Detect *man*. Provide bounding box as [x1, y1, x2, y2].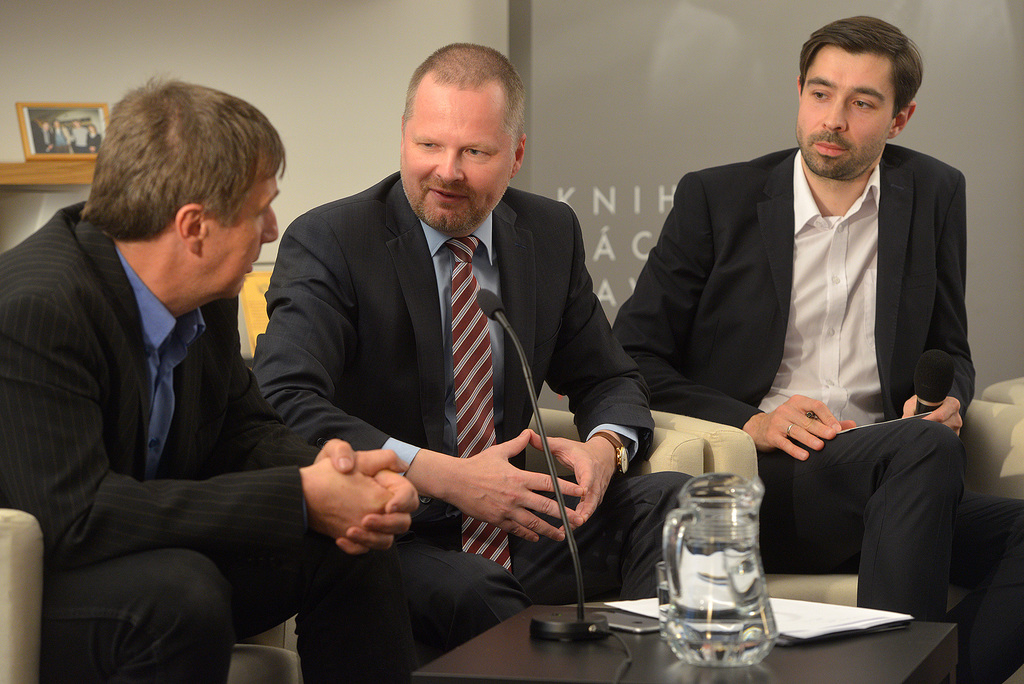
[252, 41, 700, 683].
